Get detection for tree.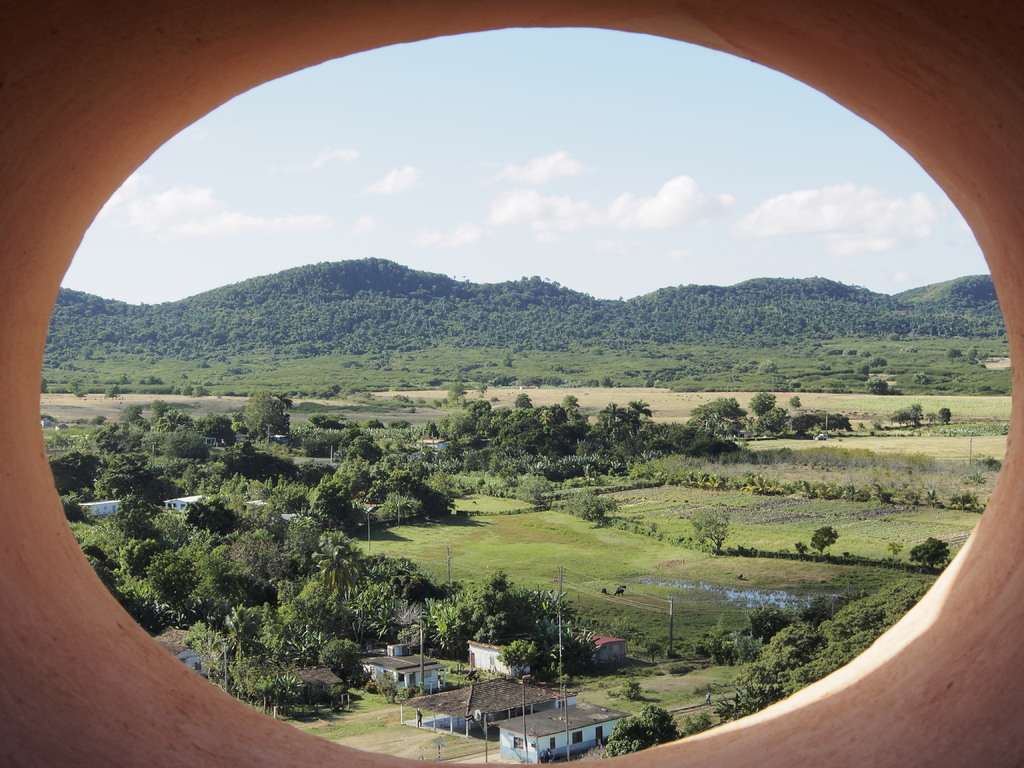
Detection: box=[883, 541, 903, 558].
